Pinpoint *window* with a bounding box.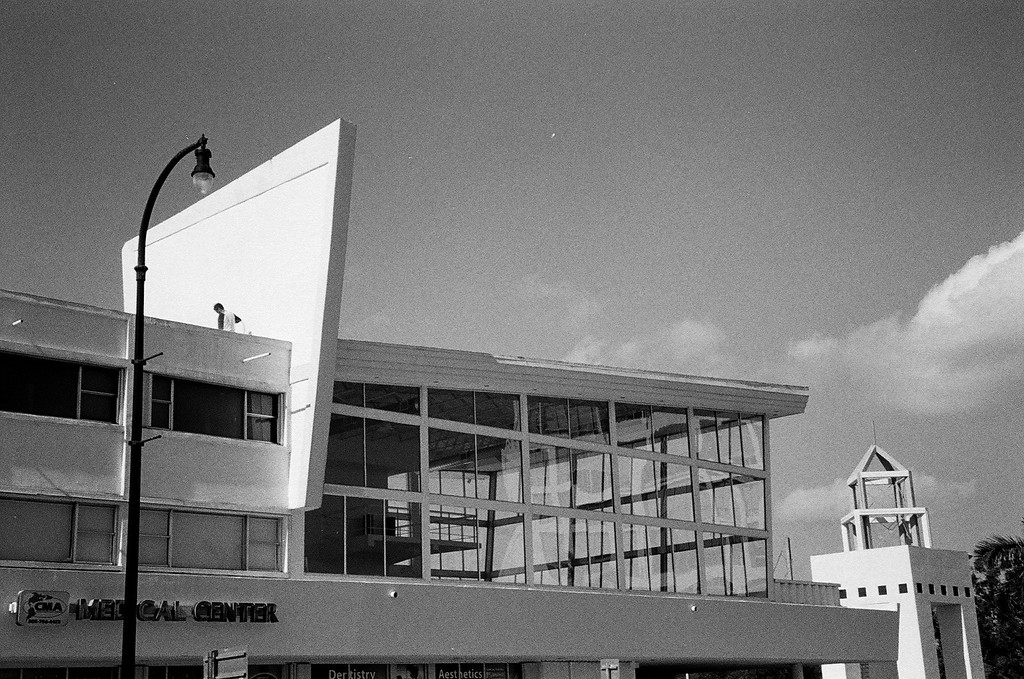
bbox(145, 370, 283, 437).
